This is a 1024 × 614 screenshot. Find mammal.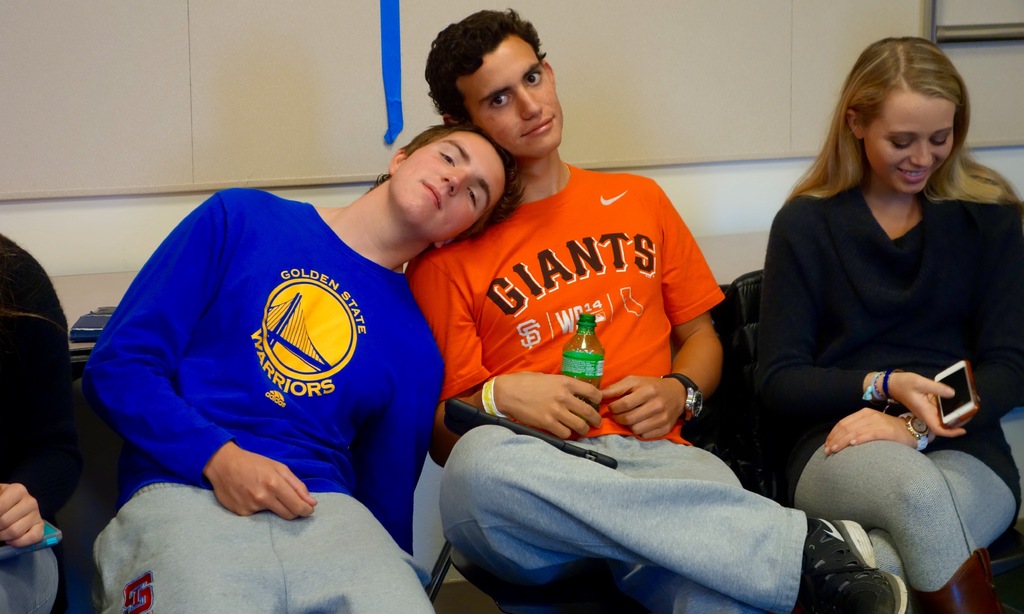
Bounding box: bbox(760, 34, 1023, 613).
